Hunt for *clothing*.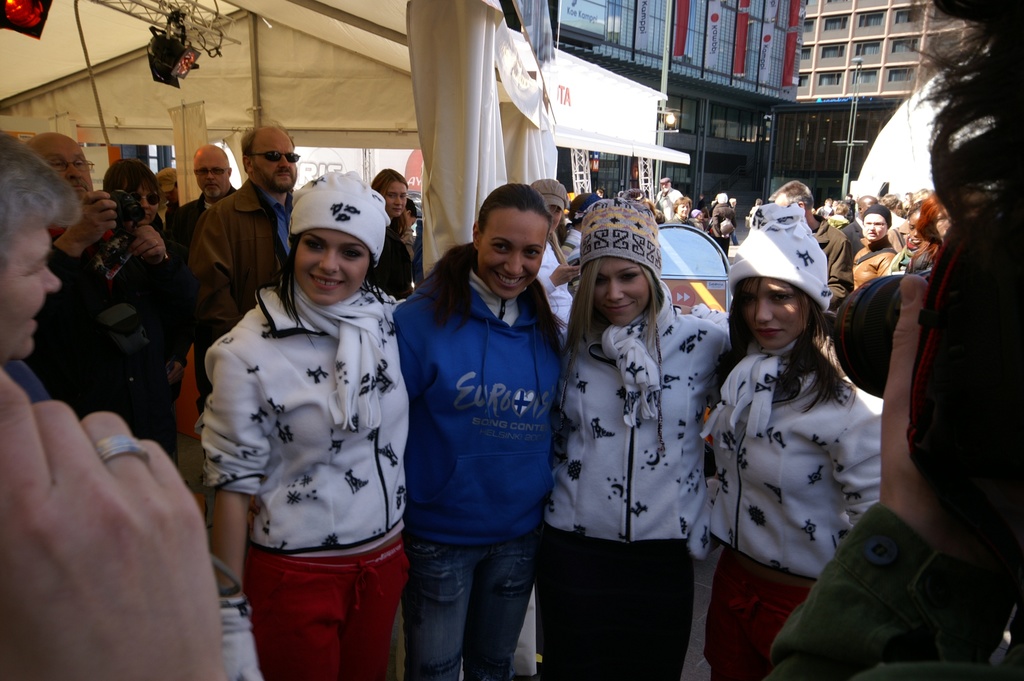
Hunted down at locate(166, 179, 228, 296).
